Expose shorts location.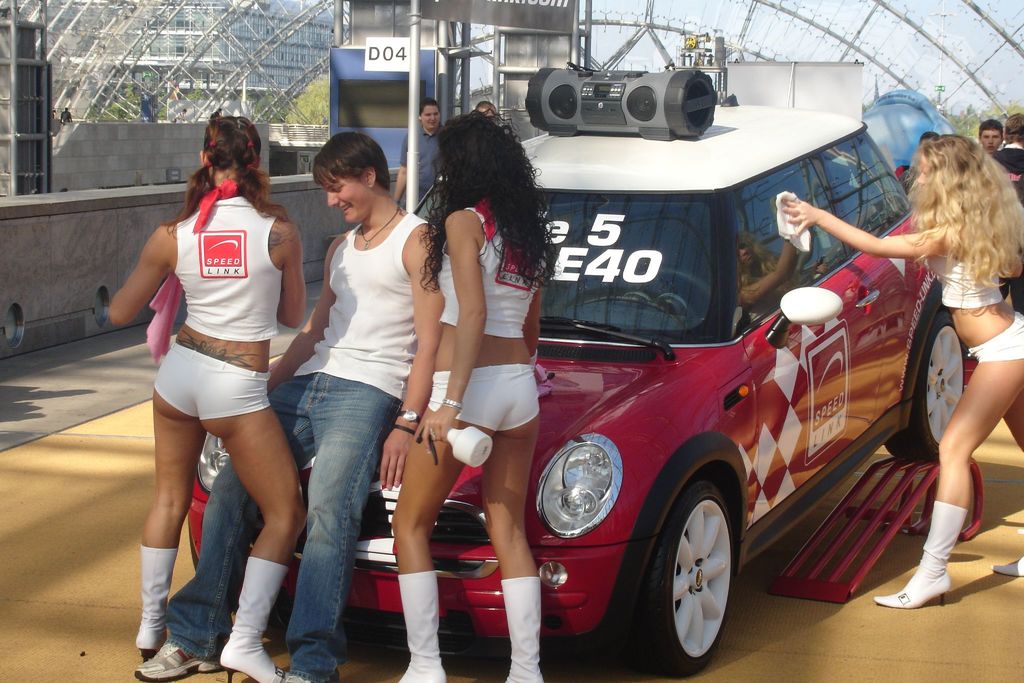
Exposed at box(968, 309, 1023, 362).
